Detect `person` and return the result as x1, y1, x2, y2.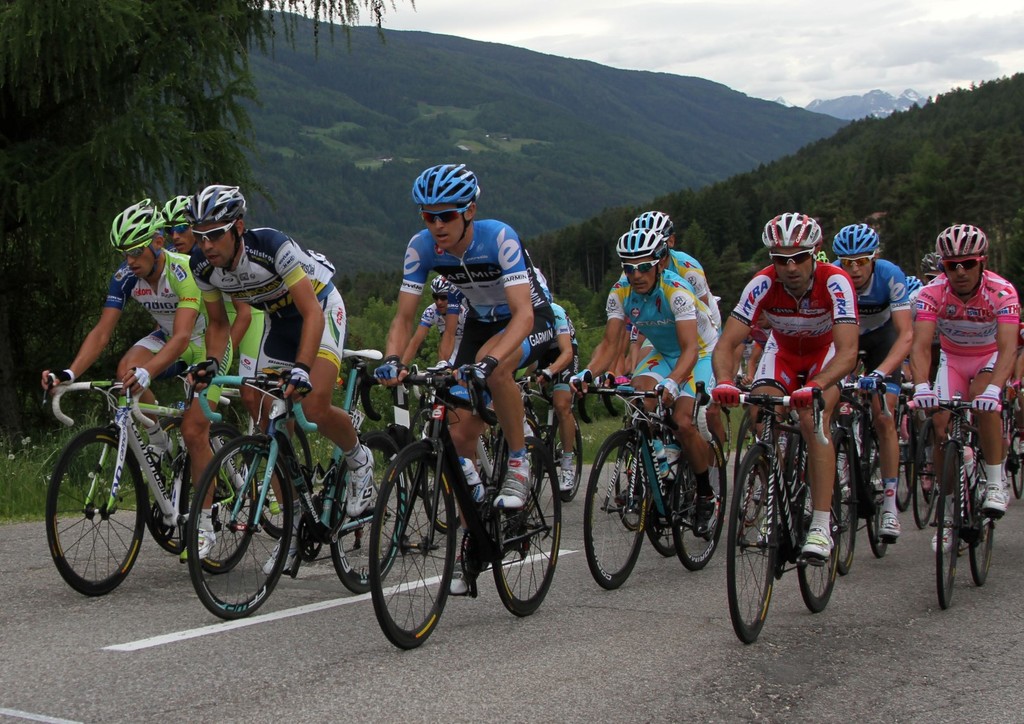
154, 190, 294, 525.
